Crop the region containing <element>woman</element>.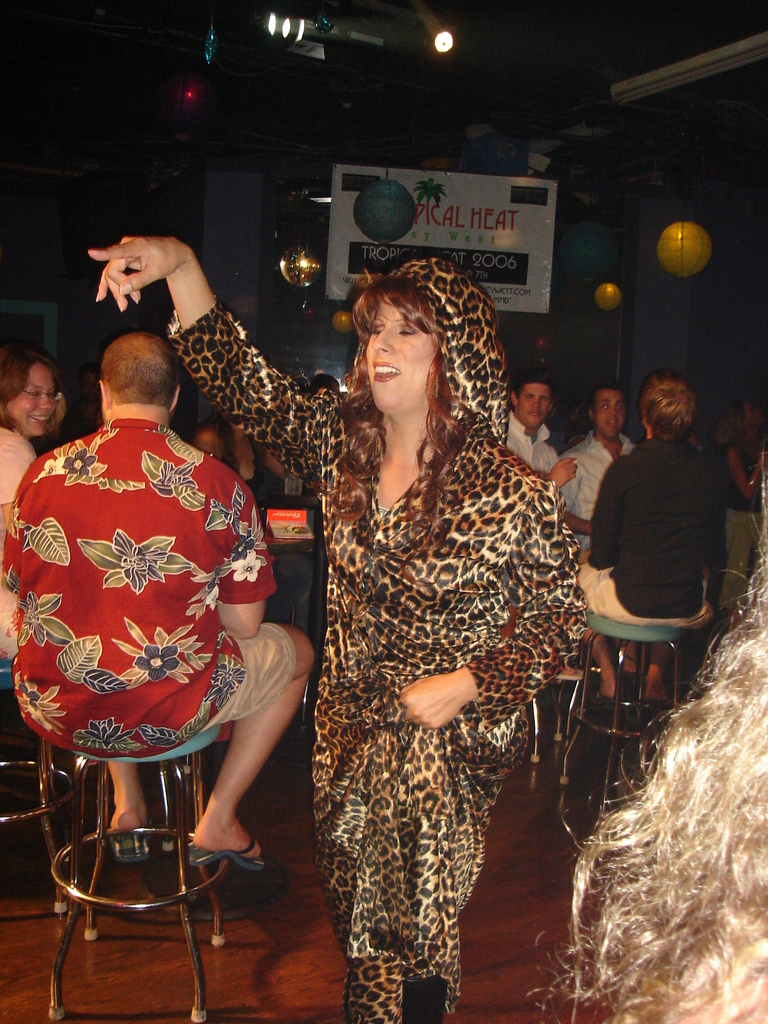
Crop region: bbox=(0, 354, 60, 664).
